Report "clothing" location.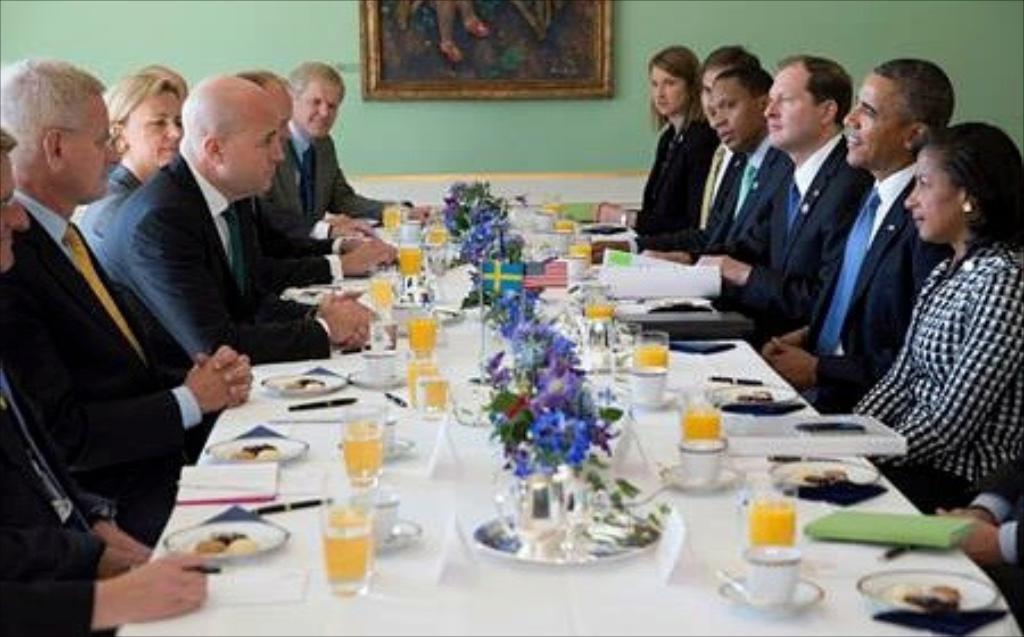
Report: (637,118,696,212).
